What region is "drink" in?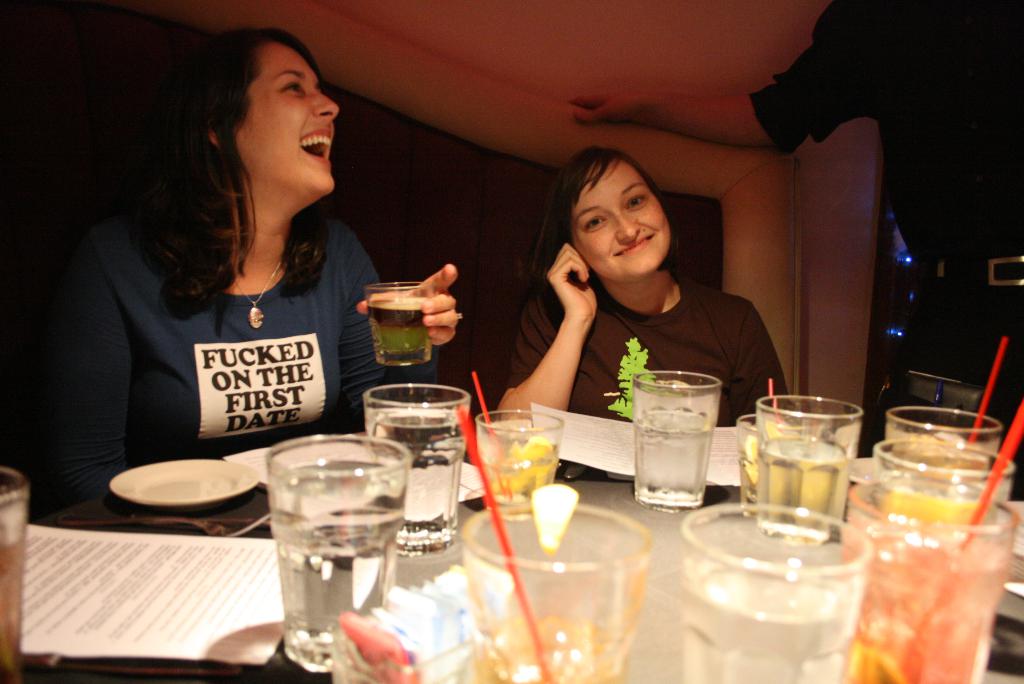
left=362, top=282, right=428, bottom=359.
